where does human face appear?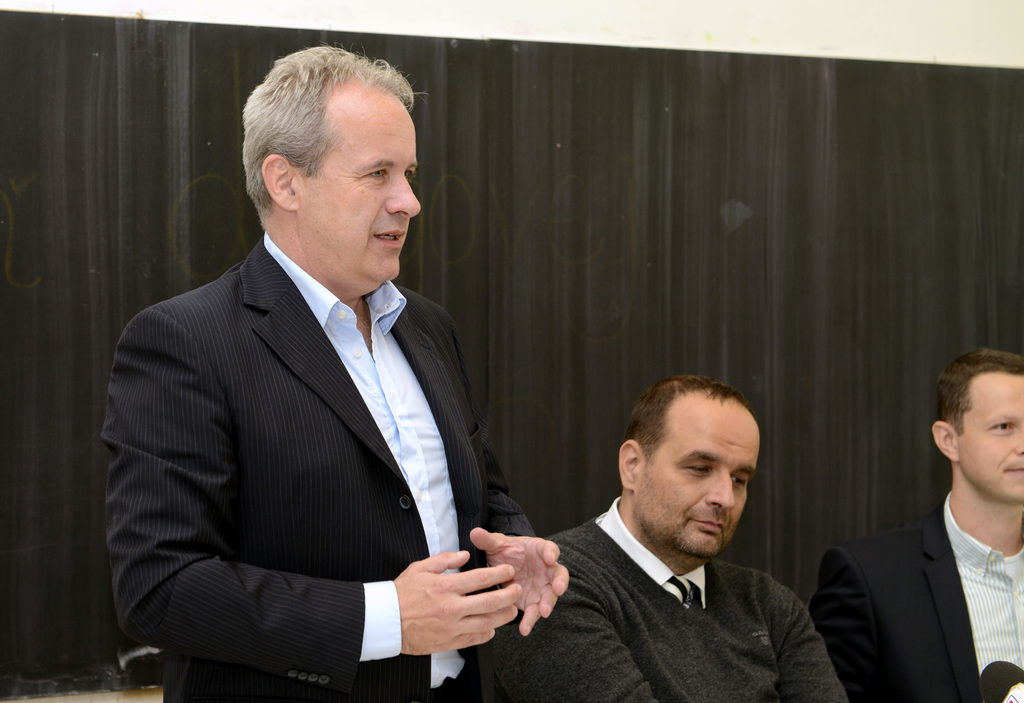
Appears at BBox(636, 409, 760, 554).
